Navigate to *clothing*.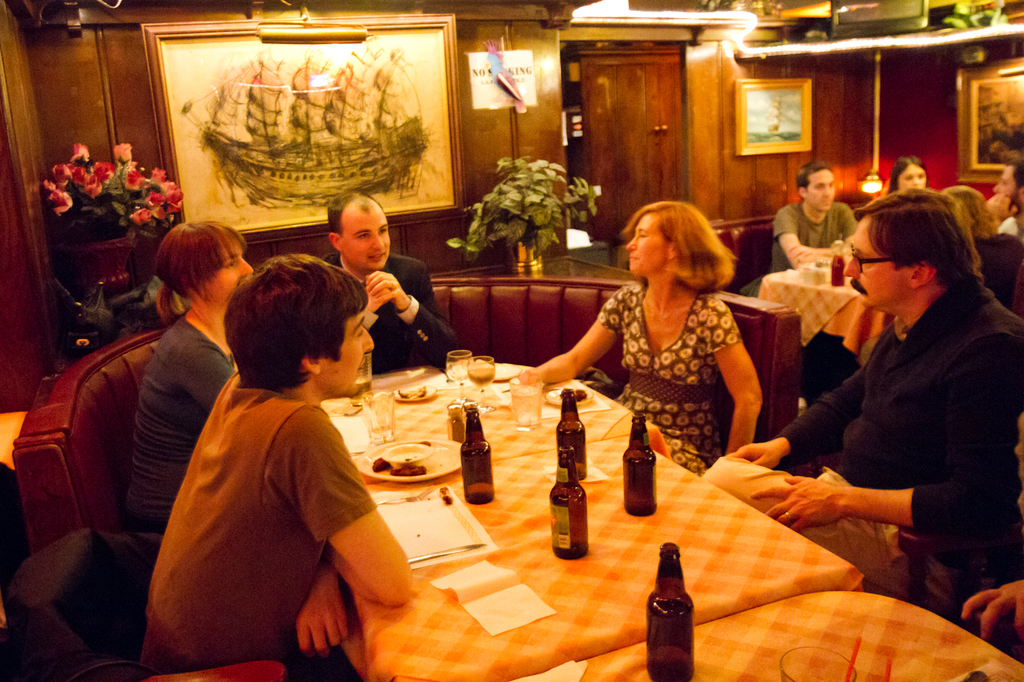
Navigation target: (586,280,748,482).
